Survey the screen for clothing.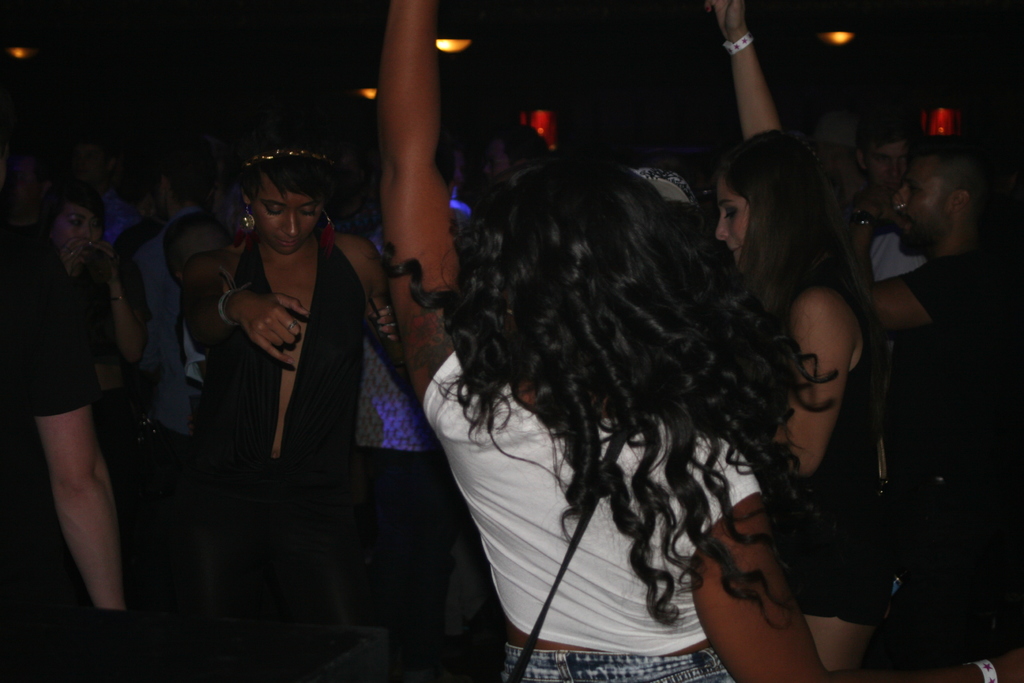
Survey found: <bbox>185, 229, 362, 682</bbox>.
